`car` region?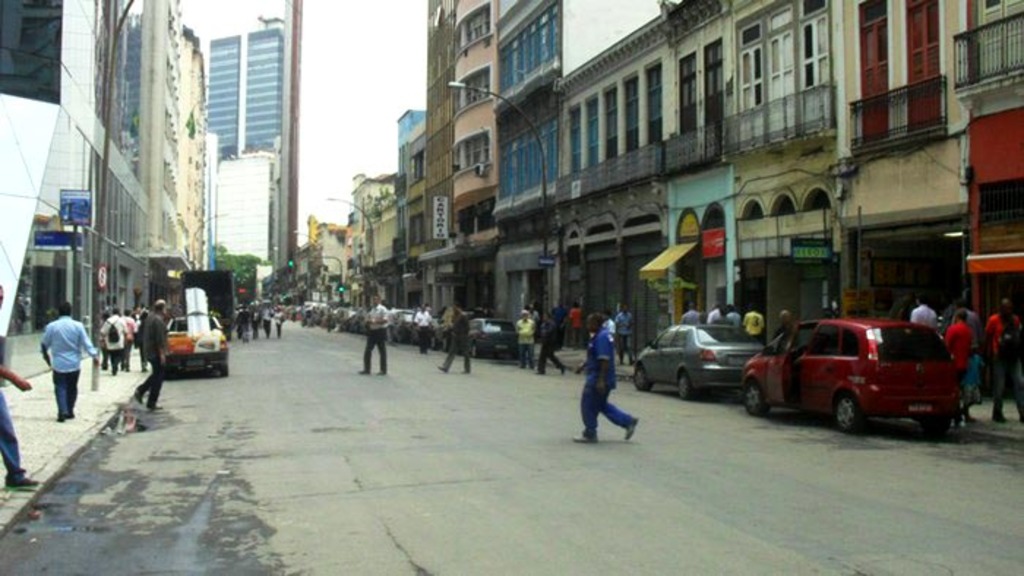
l=465, t=314, r=525, b=358
